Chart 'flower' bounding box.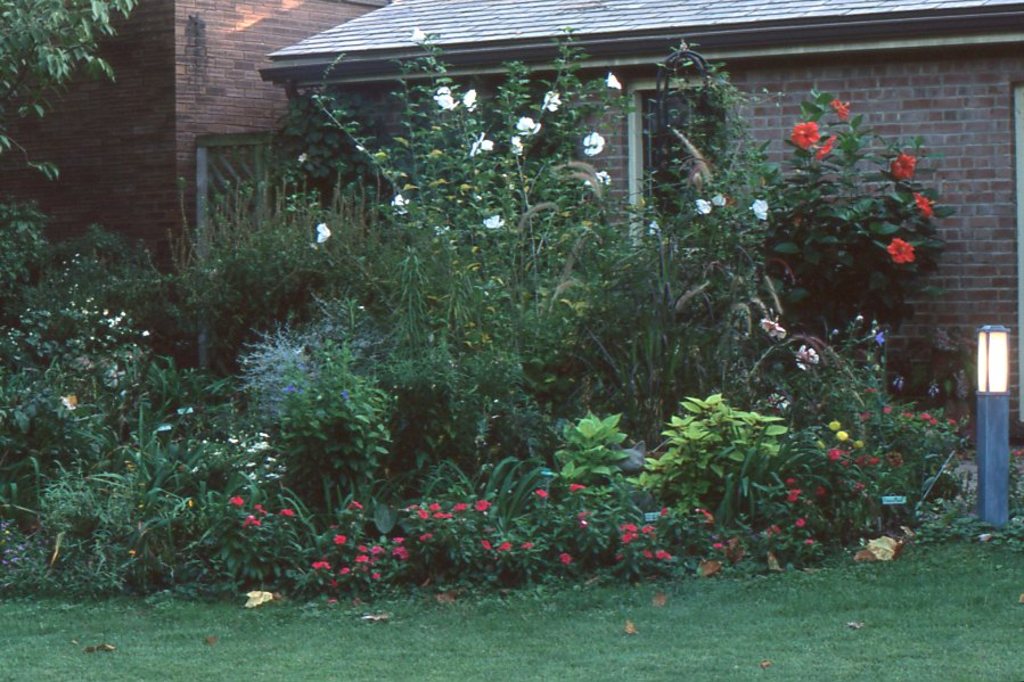
Charted: x1=744, y1=199, x2=773, y2=223.
